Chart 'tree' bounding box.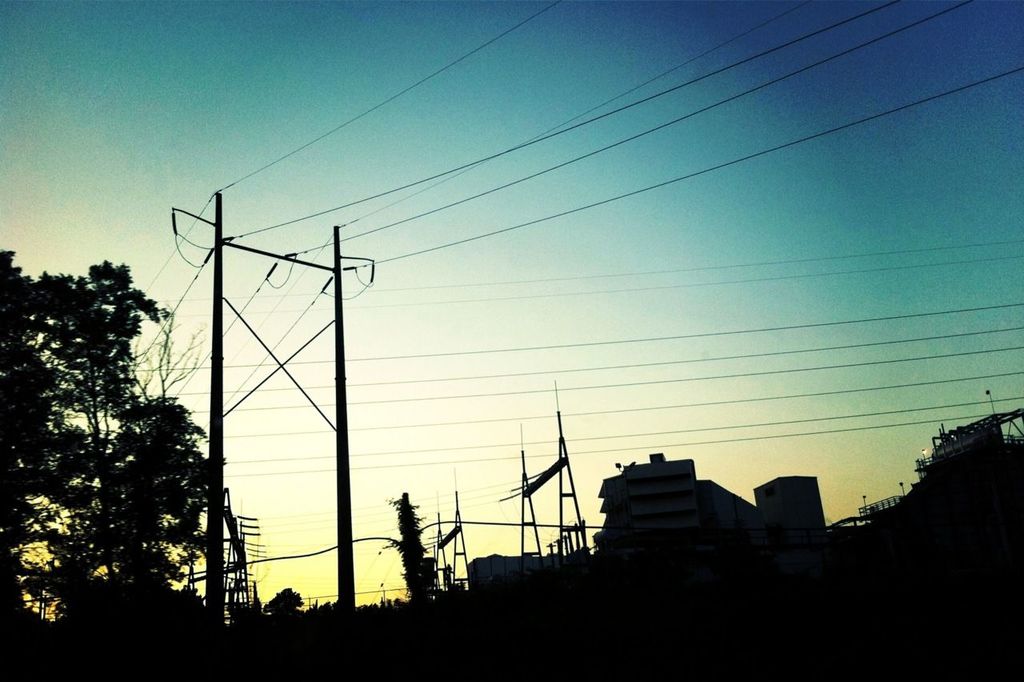
Charted: detection(14, 191, 238, 644).
